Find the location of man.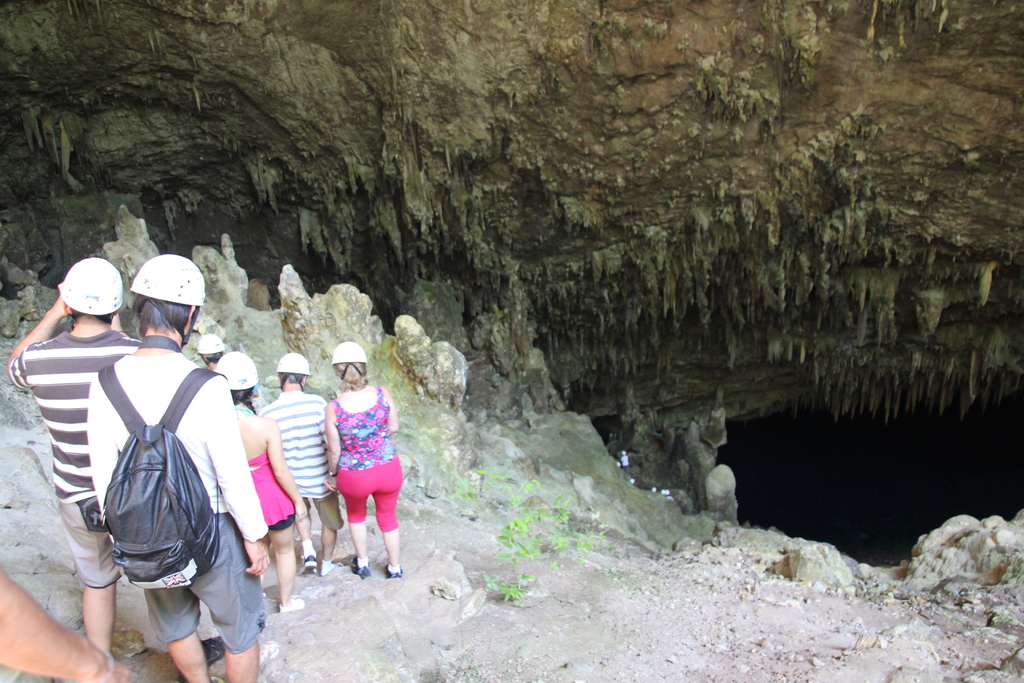
Location: l=255, t=353, r=346, b=578.
